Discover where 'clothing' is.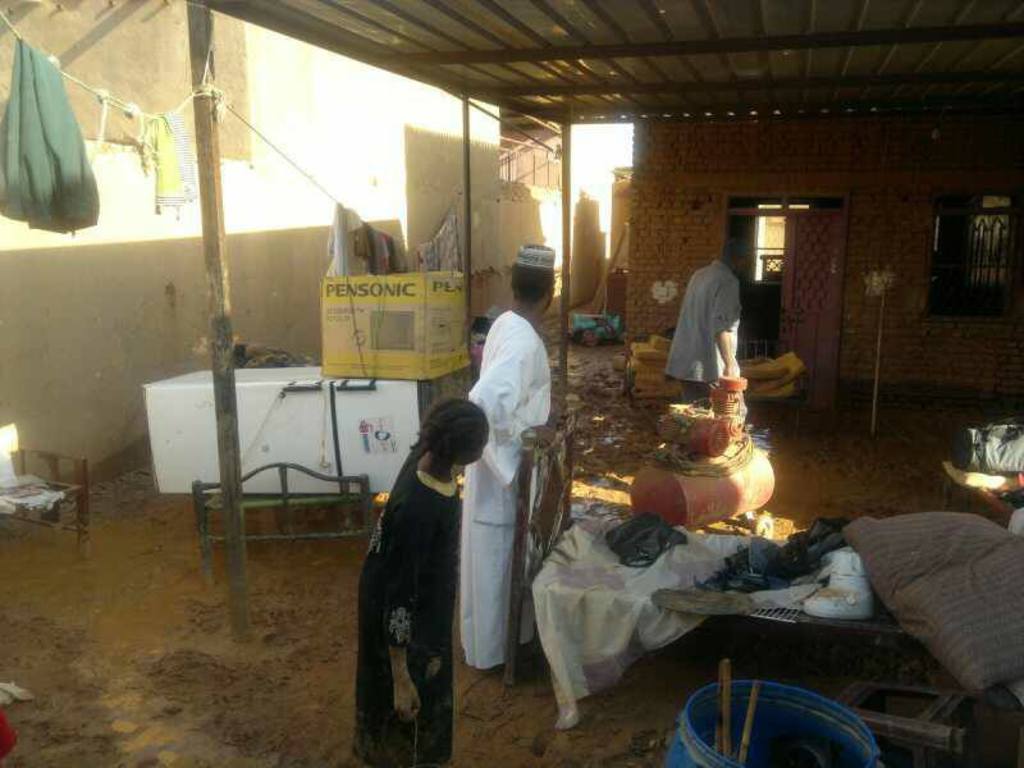
Discovered at [330,201,467,289].
